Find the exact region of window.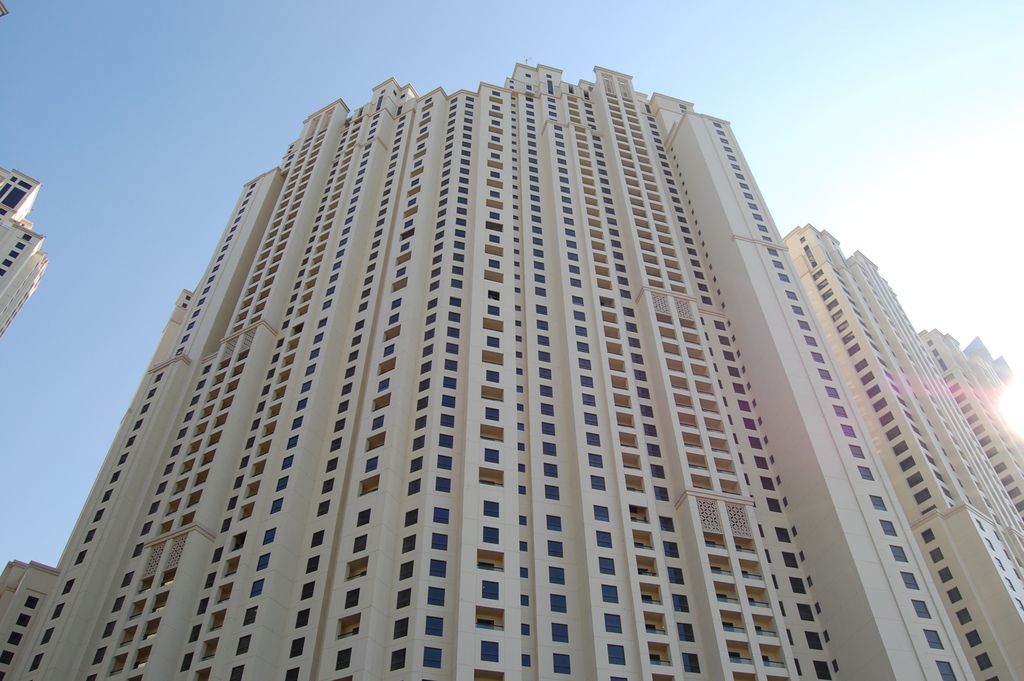
Exact region: bbox=[399, 94, 405, 98].
